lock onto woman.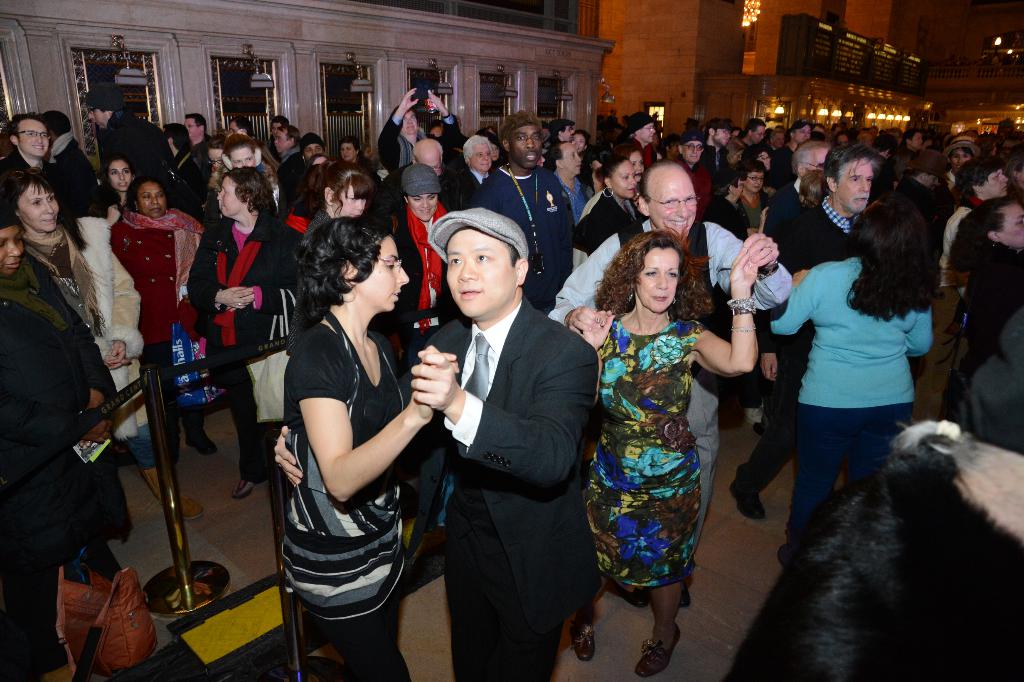
Locked: left=383, top=162, right=445, bottom=370.
